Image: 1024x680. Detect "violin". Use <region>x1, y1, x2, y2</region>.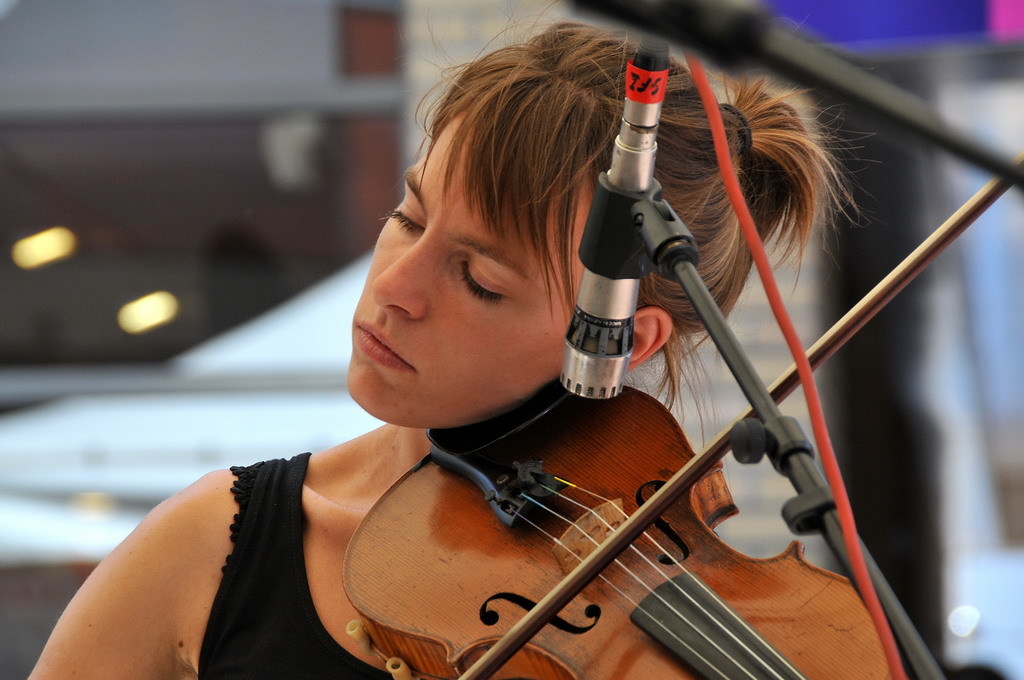
<region>336, 149, 1023, 679</region>.
